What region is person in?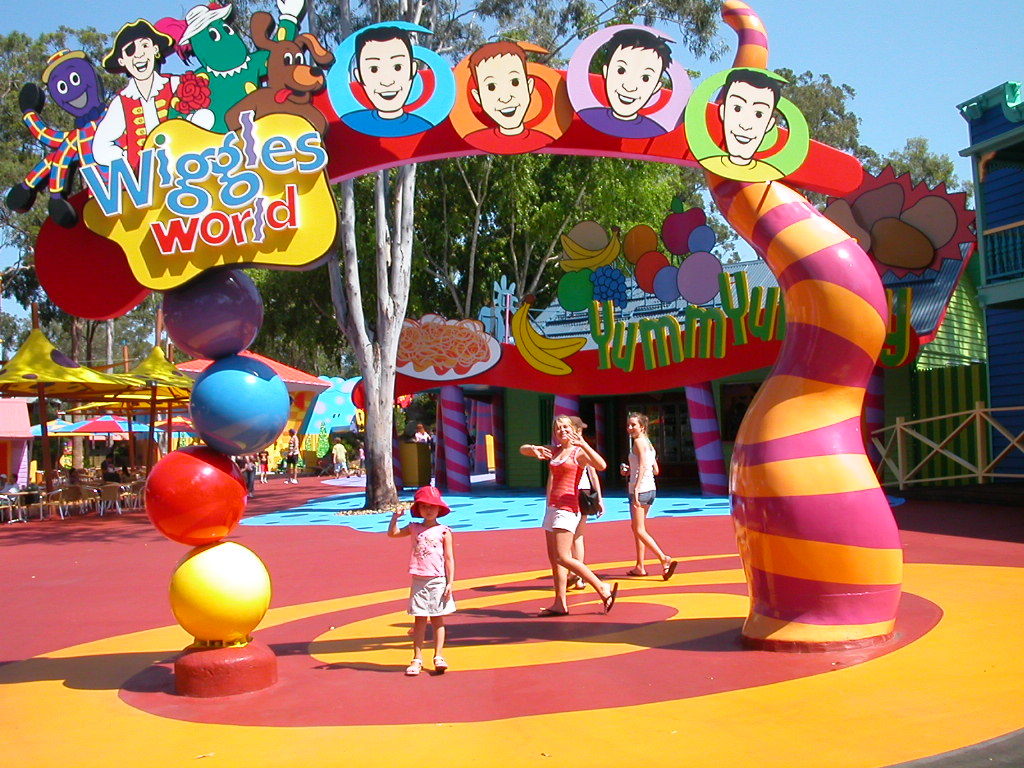
l=387, t=488, r=449, b=671.
